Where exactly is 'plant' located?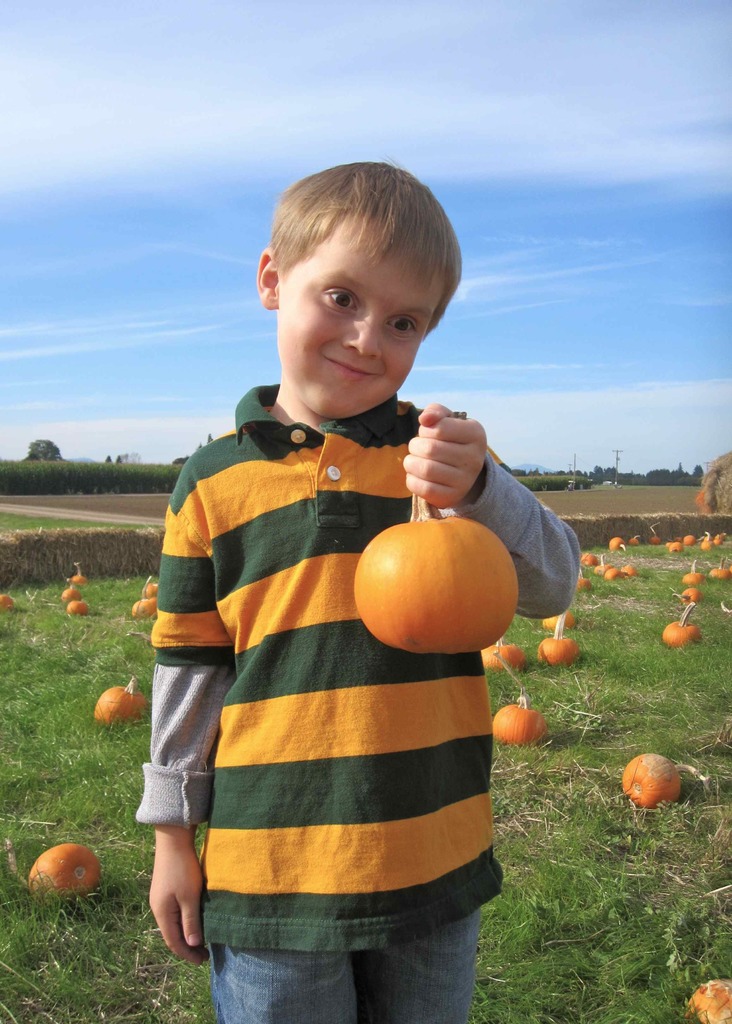
Its bounding box is 0 504 124 536.
